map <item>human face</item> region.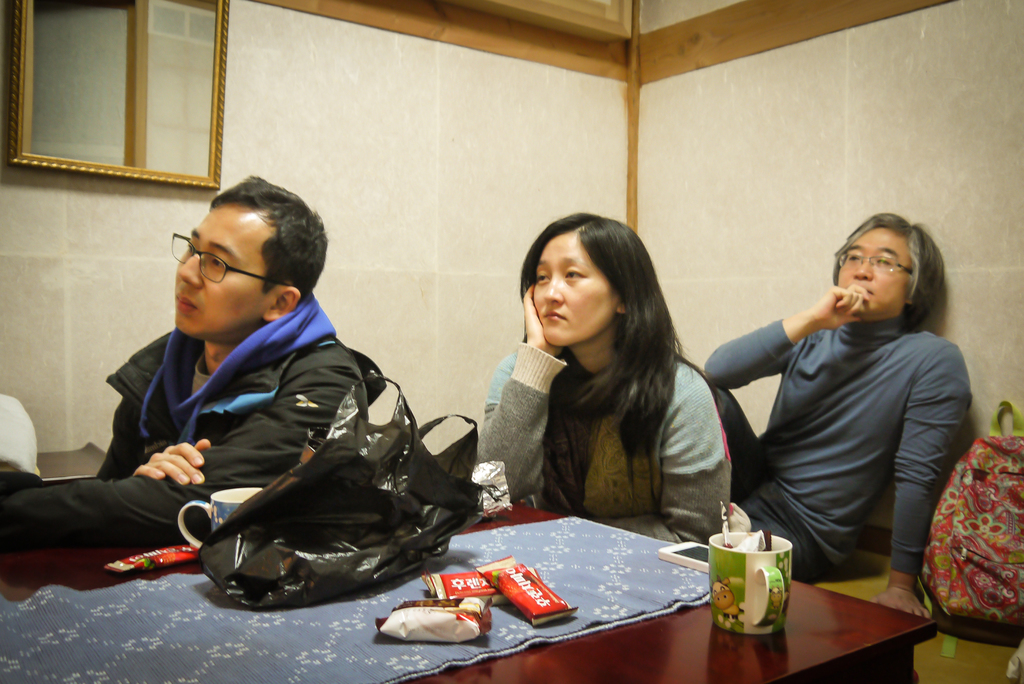
Mapped to [x1=174, y1=204, x2=269, y2=331].
